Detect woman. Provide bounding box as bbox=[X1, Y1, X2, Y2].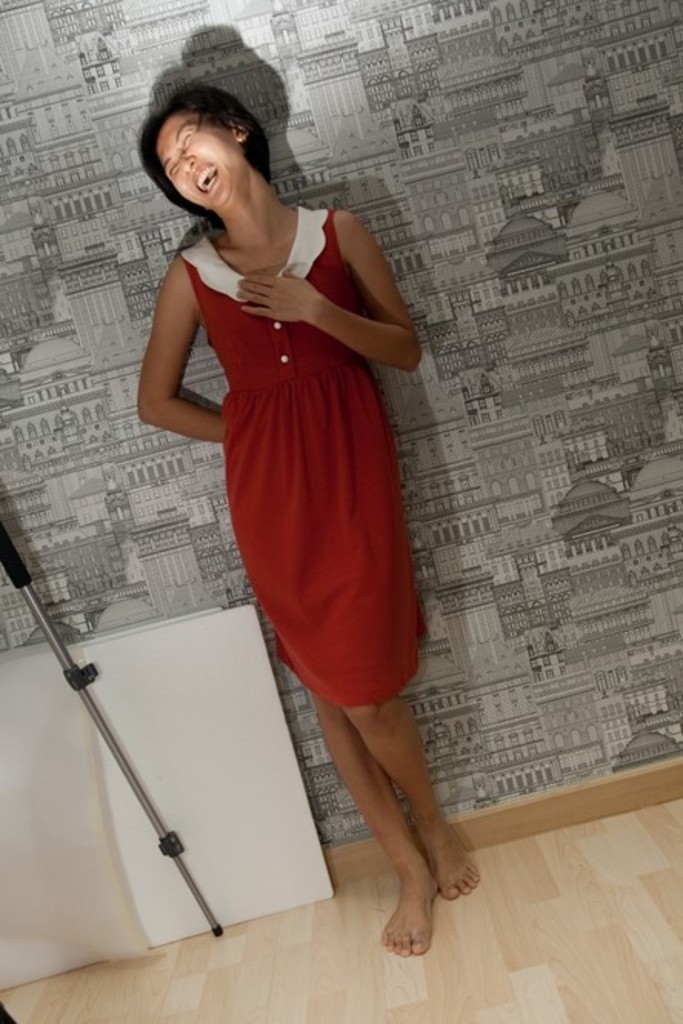
bbox=[132, 83, 481, 962].
